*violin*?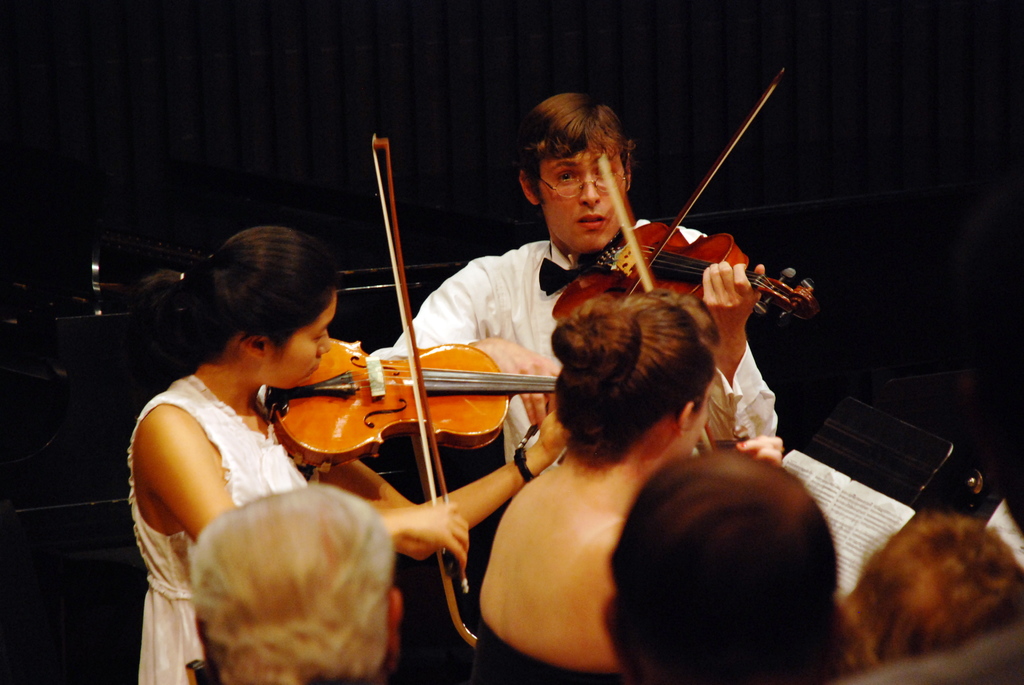
select_region(541, 59, 822, 320)
